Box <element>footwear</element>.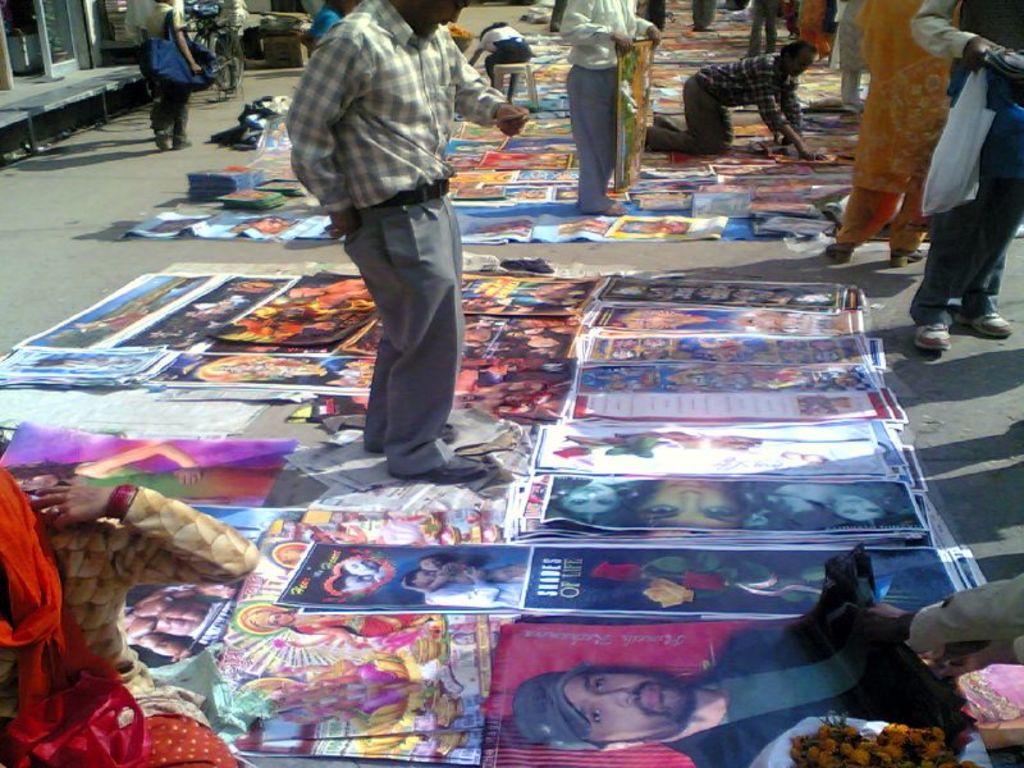
913, 324, 954, 349.
